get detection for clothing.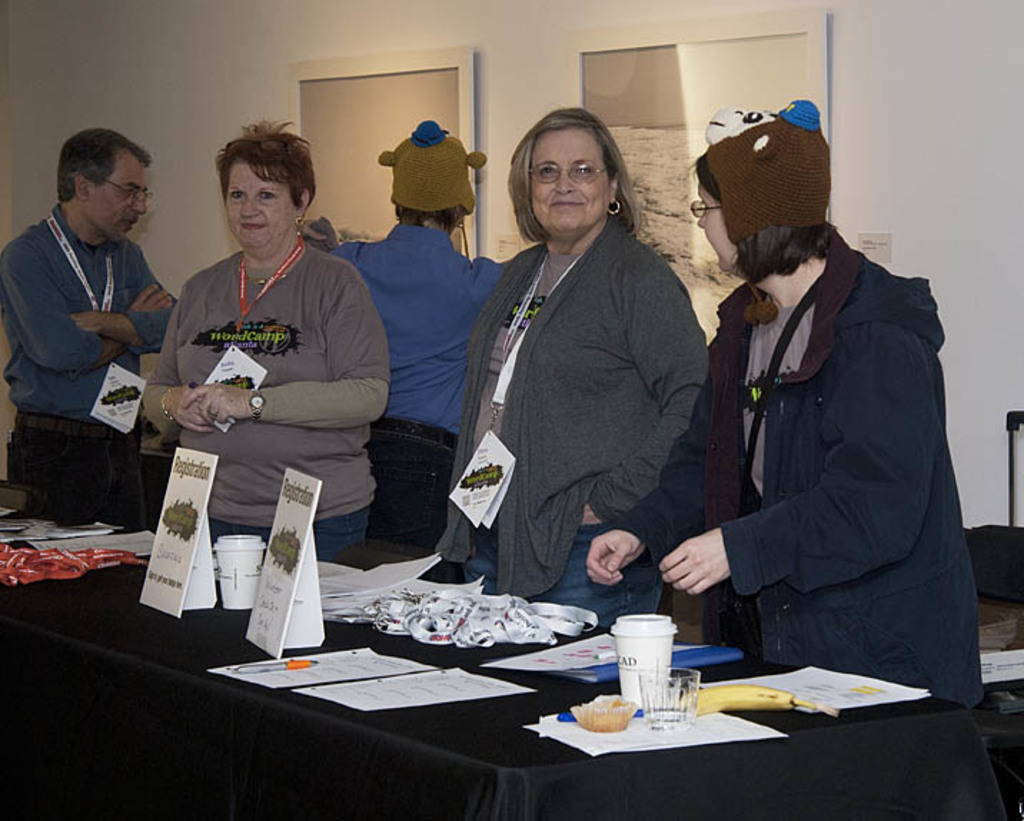
Detection: select_region(316, 217, 511, 555).
